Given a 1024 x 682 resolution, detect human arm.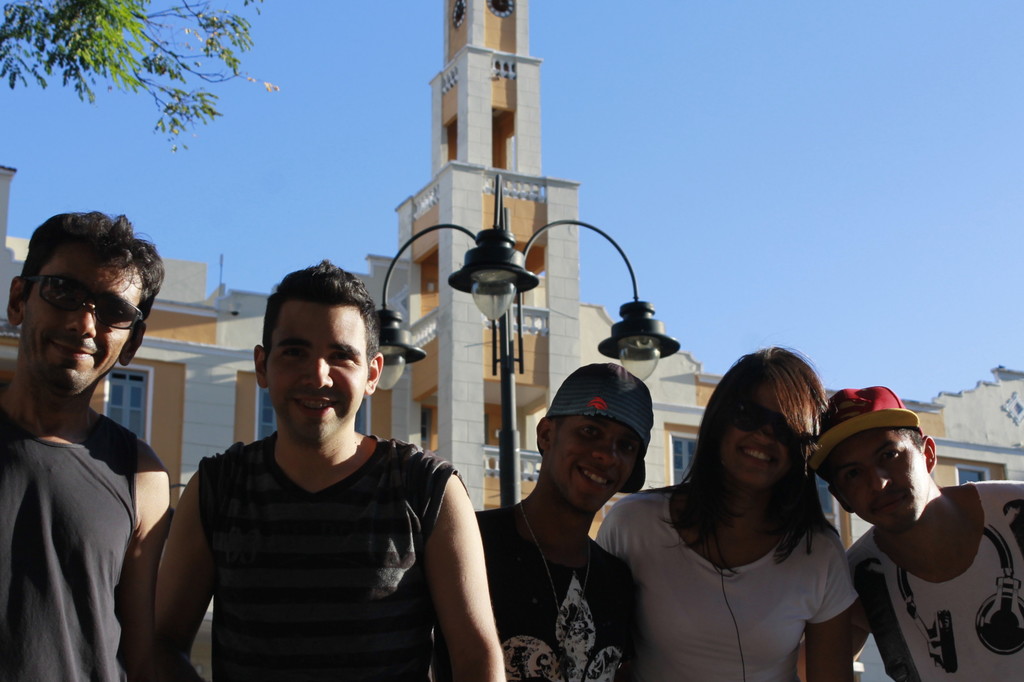
bbox(113, 440, 175, 681).
